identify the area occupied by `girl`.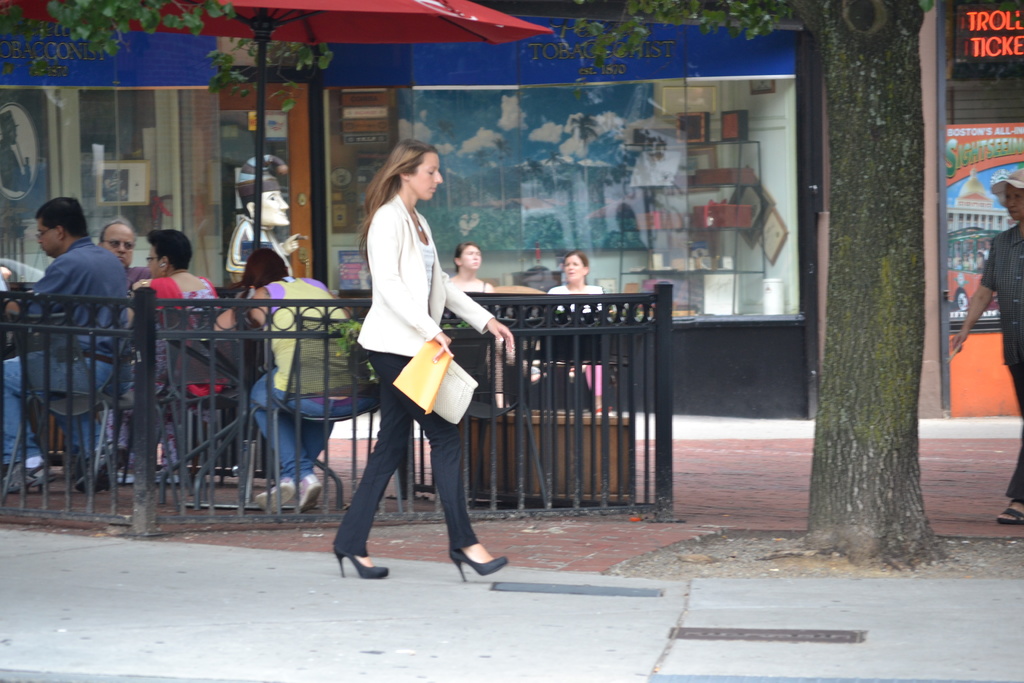
Area: (550,240,612,415).
